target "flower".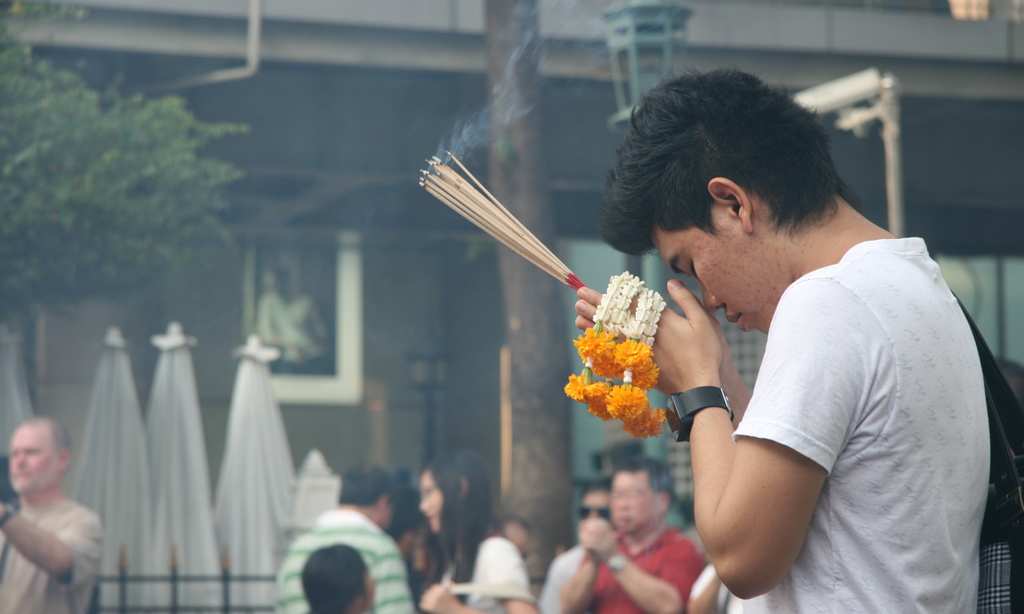
Target region: 584 367 623 423.
